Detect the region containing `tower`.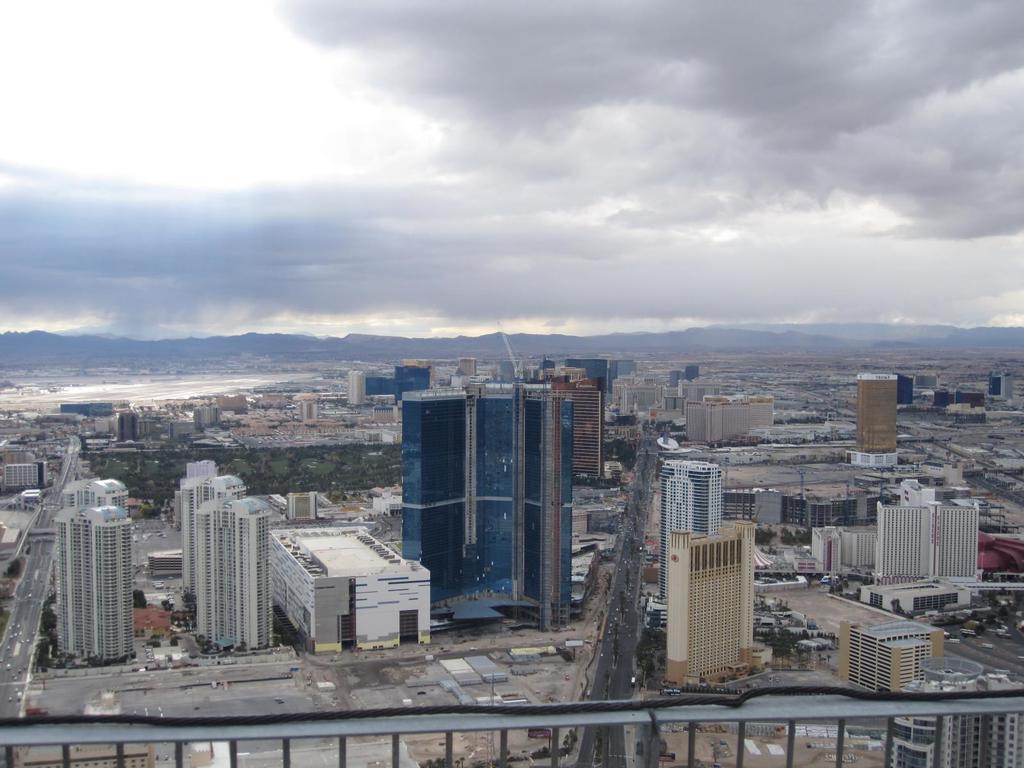
(left=879, top=498, right=927, bottom=568).
